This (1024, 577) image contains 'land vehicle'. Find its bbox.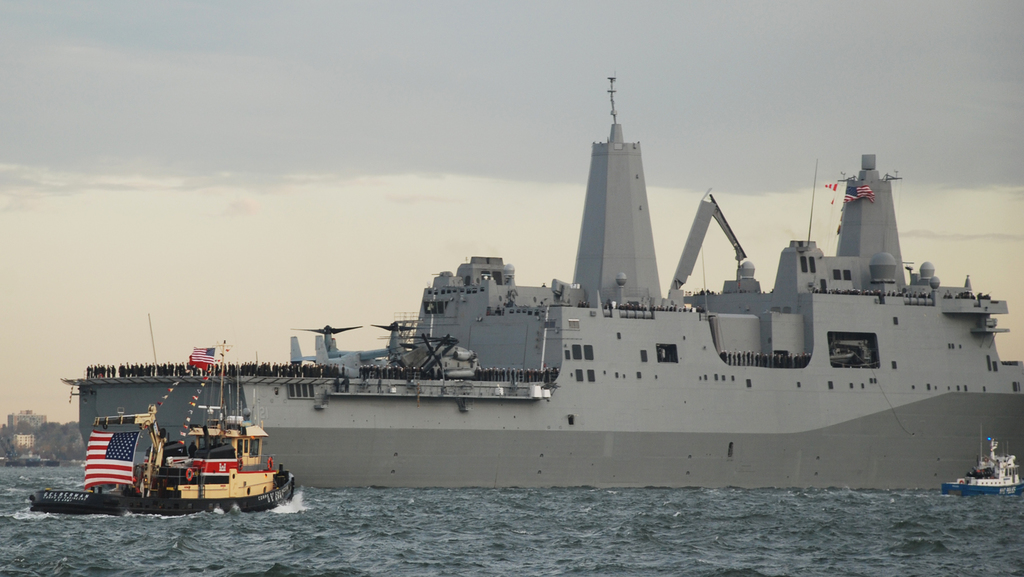
(left=64, top=362, right=304, bottom=515).
